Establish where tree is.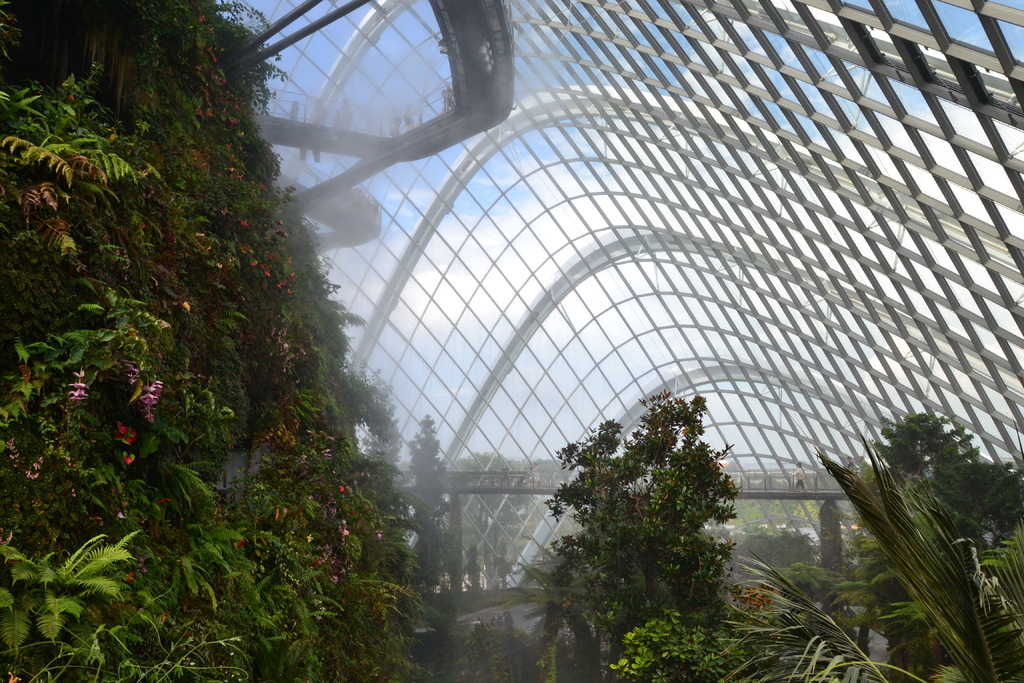
Established at [848, 407, 1023, 682].
